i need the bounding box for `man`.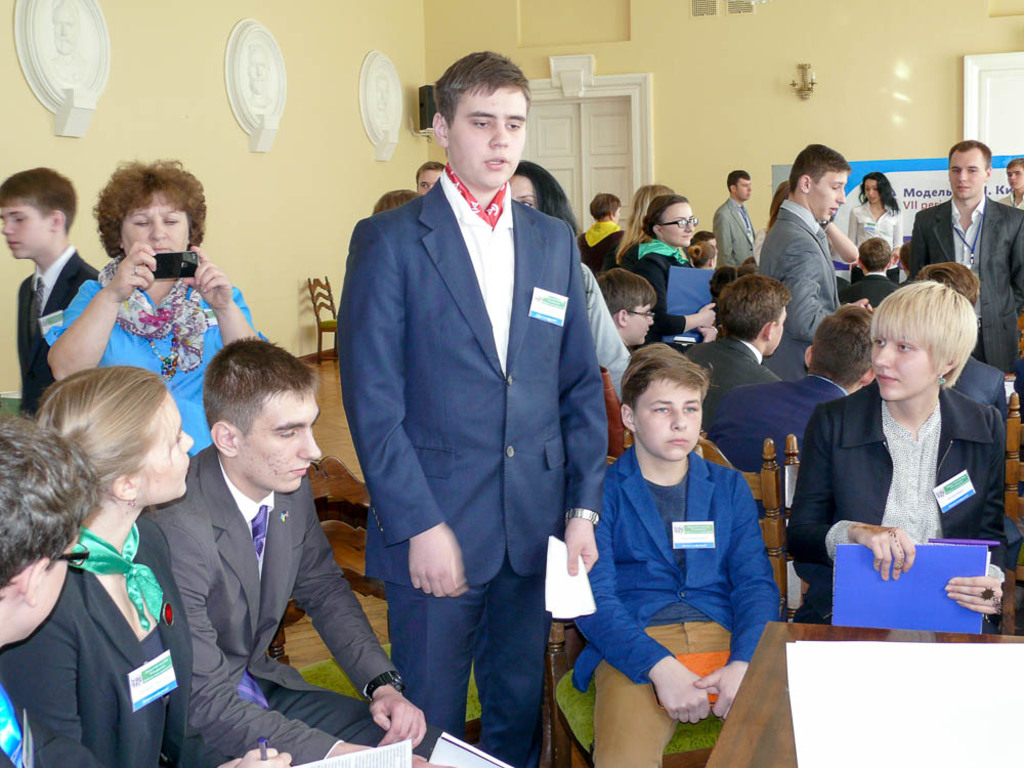
Here it is: bbox=(685, 268, 793, 396).
